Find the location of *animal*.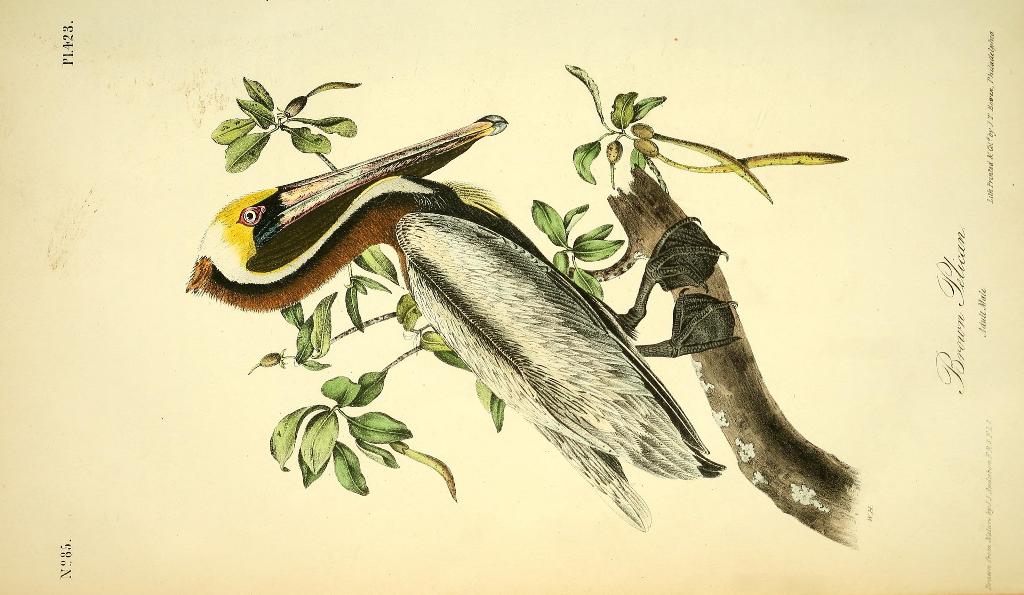
Location: <box>185,113,744,539</box>.
